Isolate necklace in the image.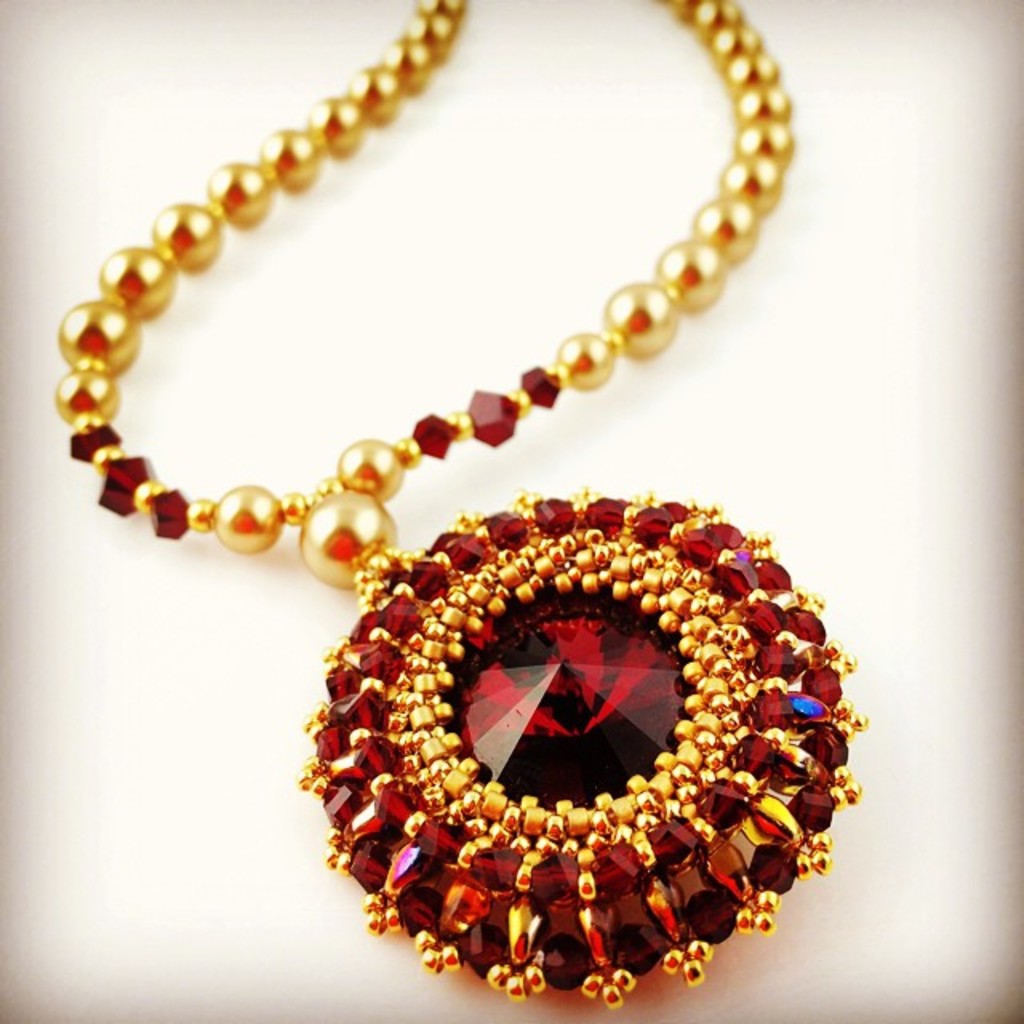
Isolated region: box=[58, 0, 866, 1005].
